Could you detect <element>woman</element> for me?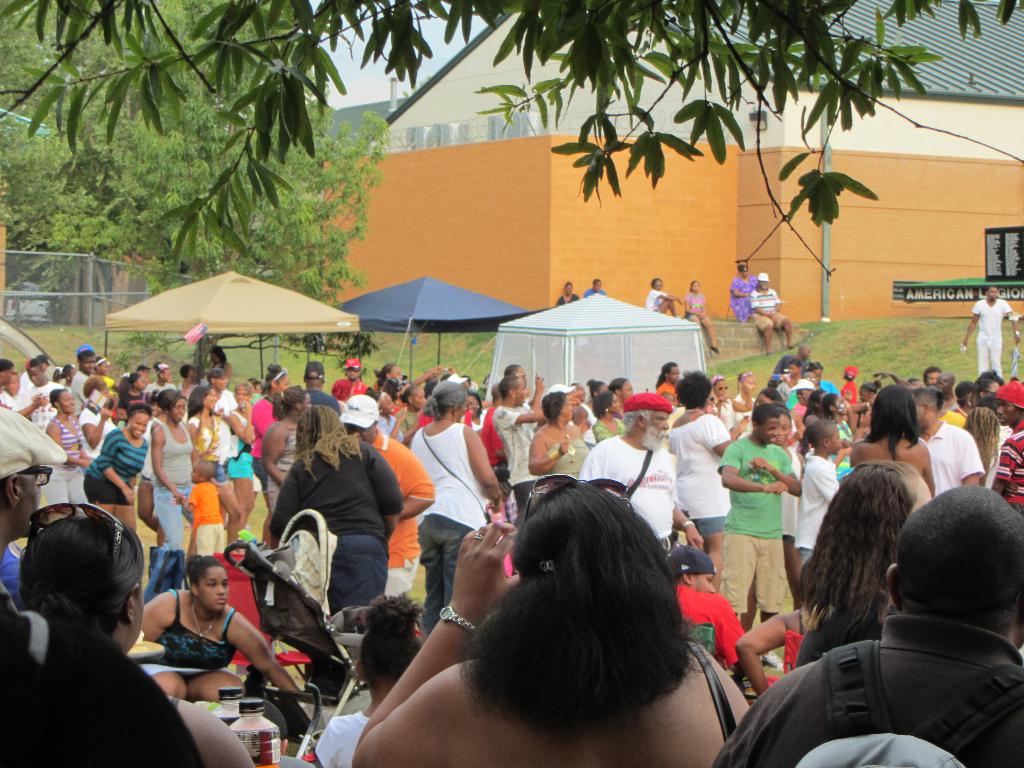
Detection result: (408,374,506,642).
